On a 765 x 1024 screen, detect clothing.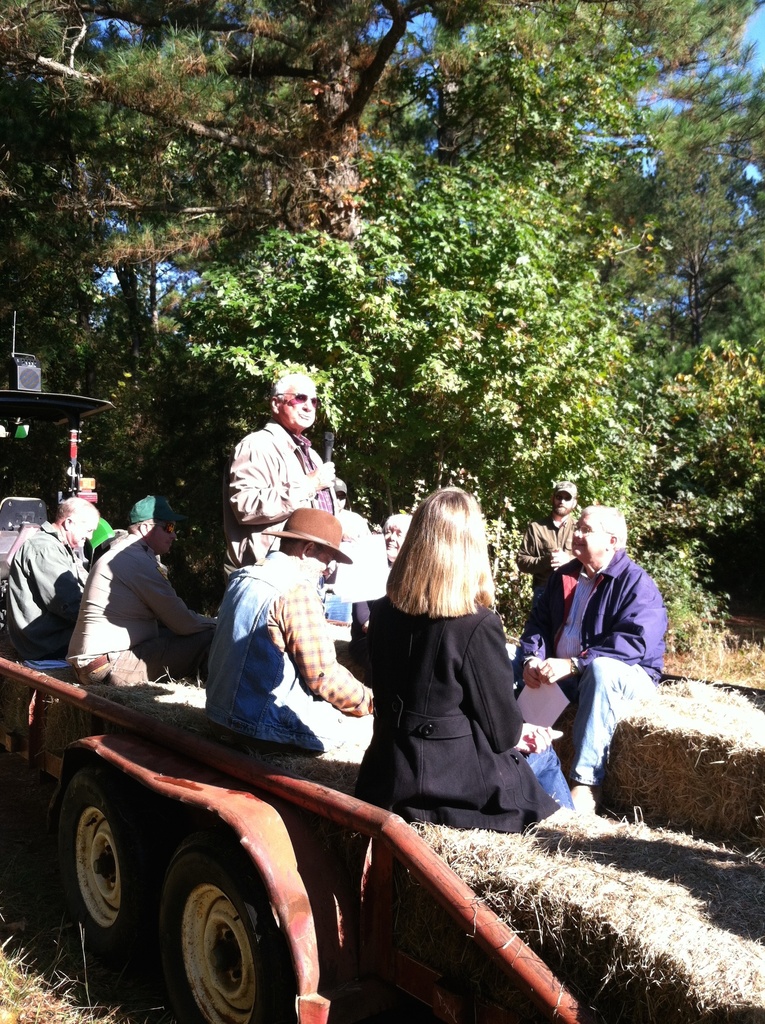
x1=198, y1=545, x2=373, y2=769.
